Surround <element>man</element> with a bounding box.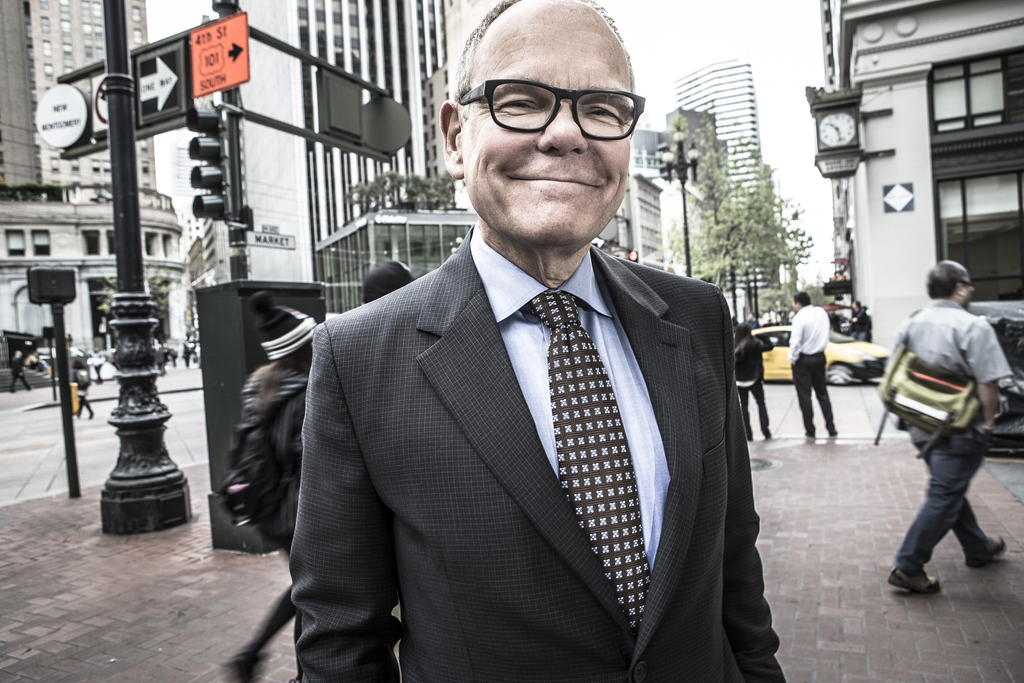
box=[783, 291, 840, 440].
